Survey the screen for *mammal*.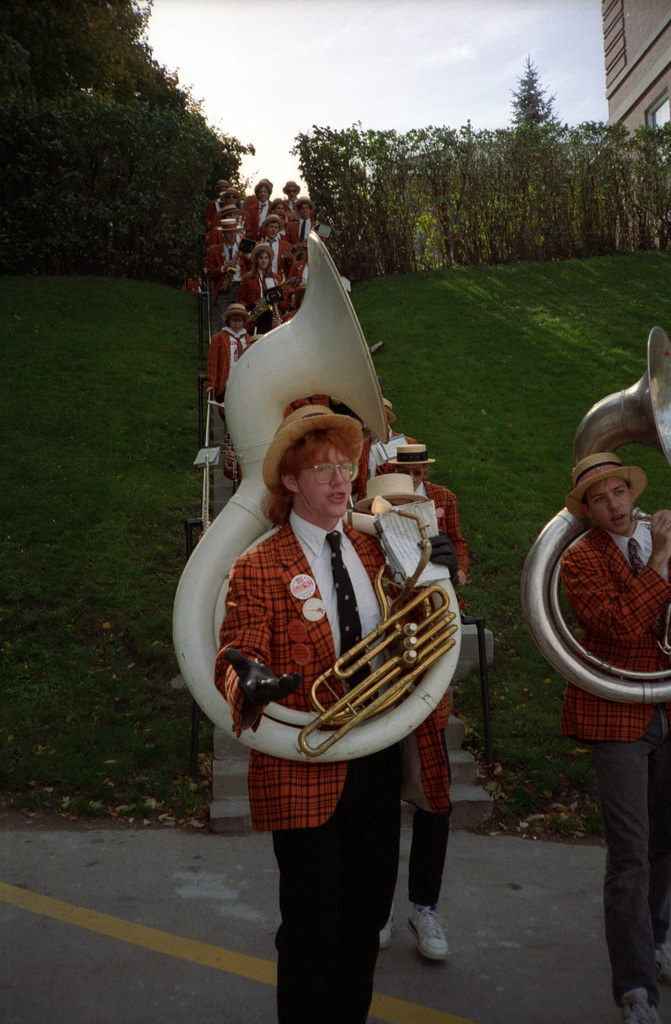
Survey found: (207, 415, 447, 1023).
